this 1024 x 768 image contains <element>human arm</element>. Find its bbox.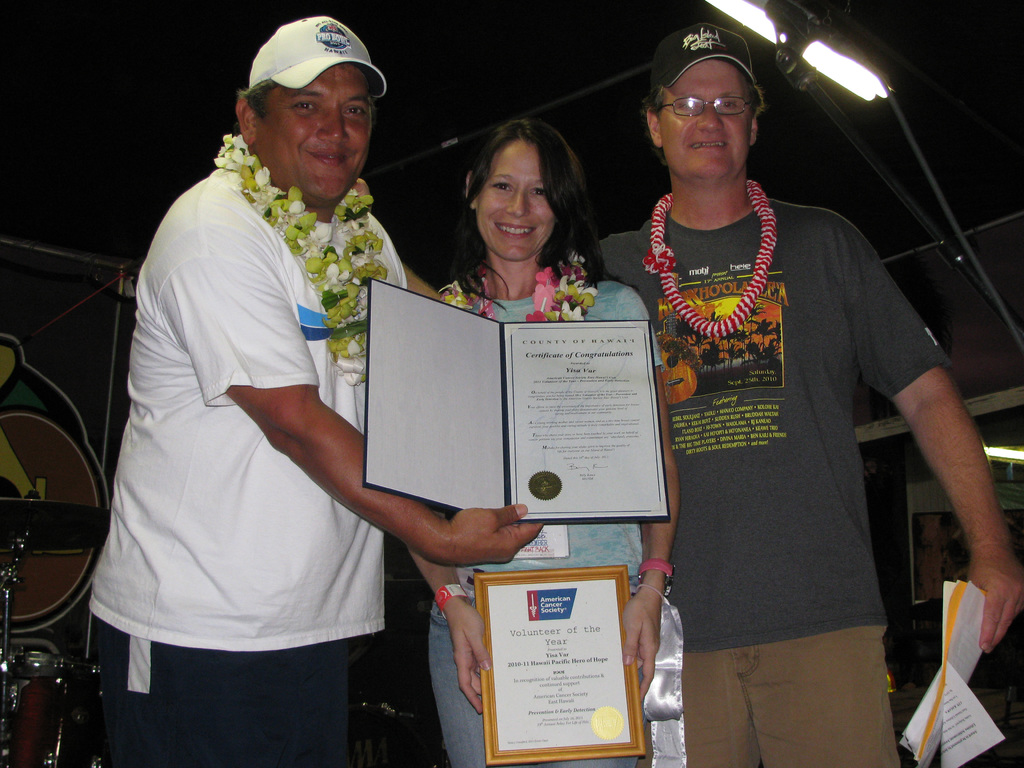
[397, 542, 493, 718].
